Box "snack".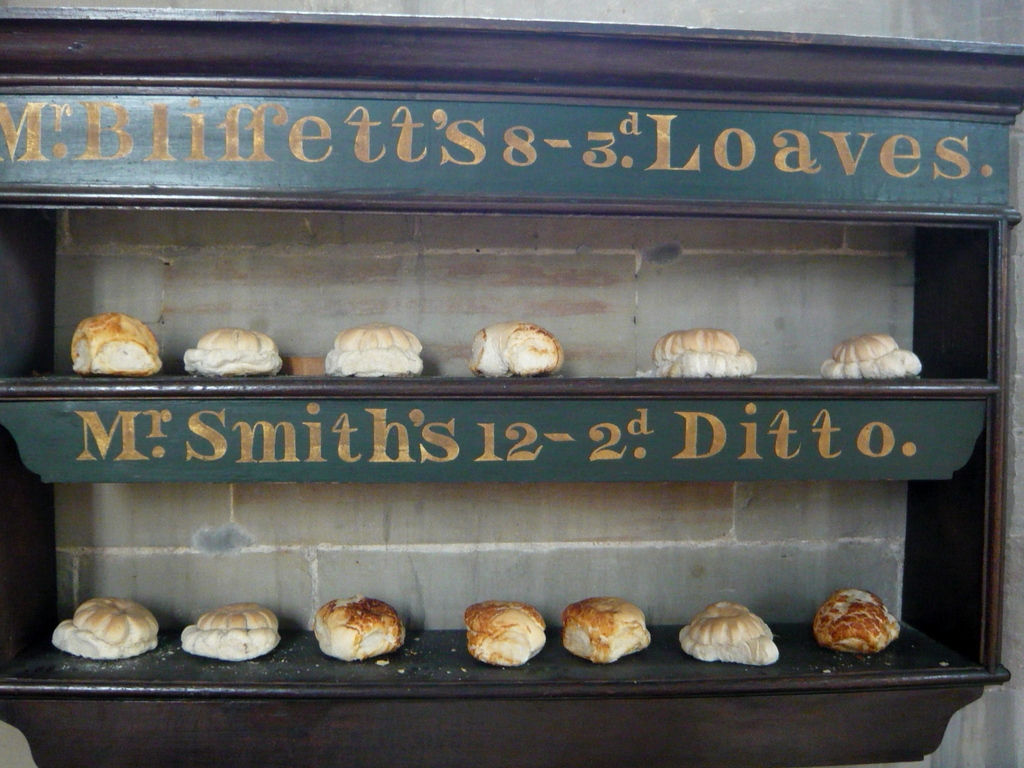
locate(568, 596, 654, 665).
